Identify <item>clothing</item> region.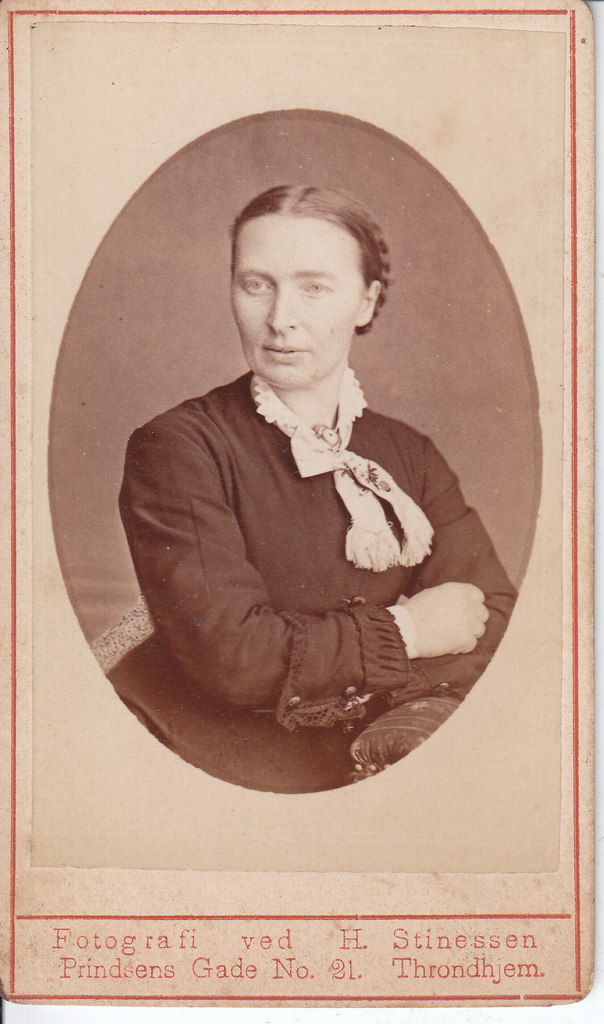
Region: [left=103, top=348, right=512, bottom=801].
